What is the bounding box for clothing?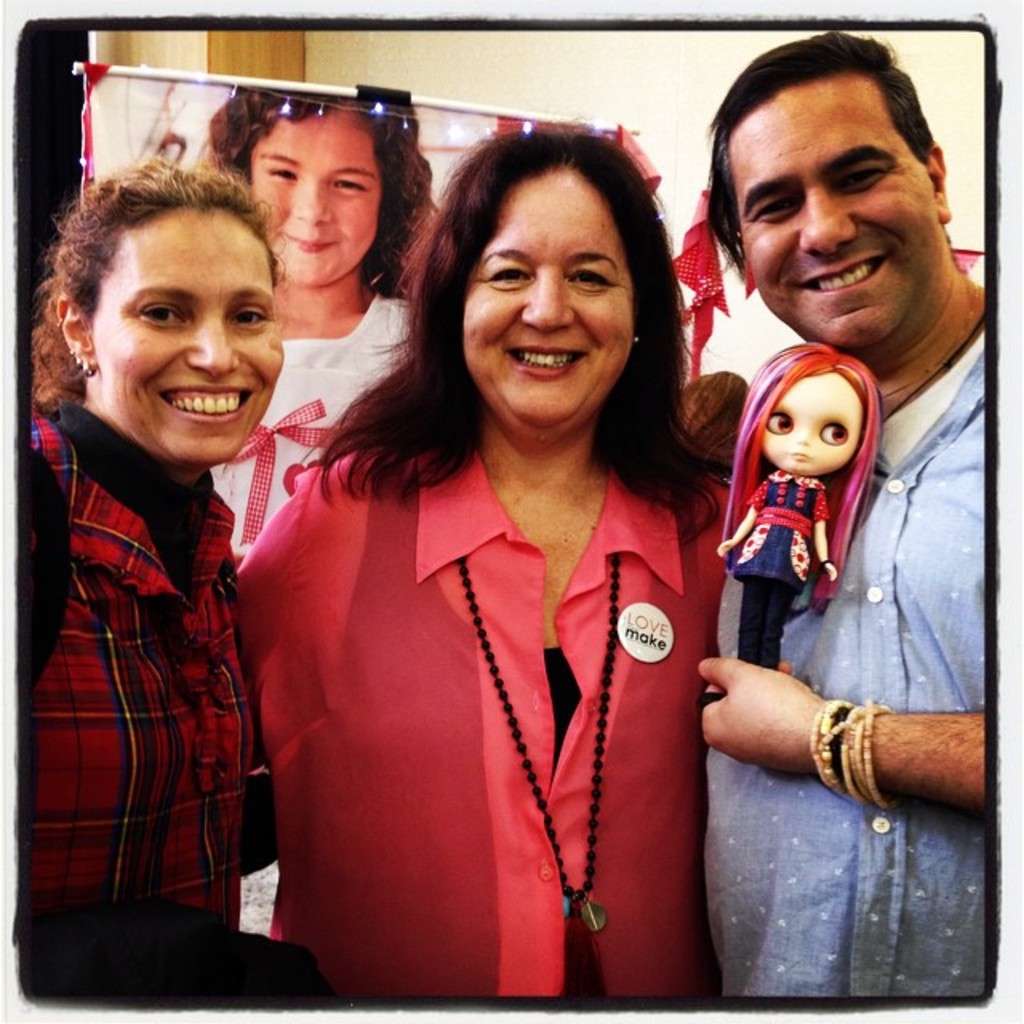
(x1=194, y1=283, x2=430, y2=941).
